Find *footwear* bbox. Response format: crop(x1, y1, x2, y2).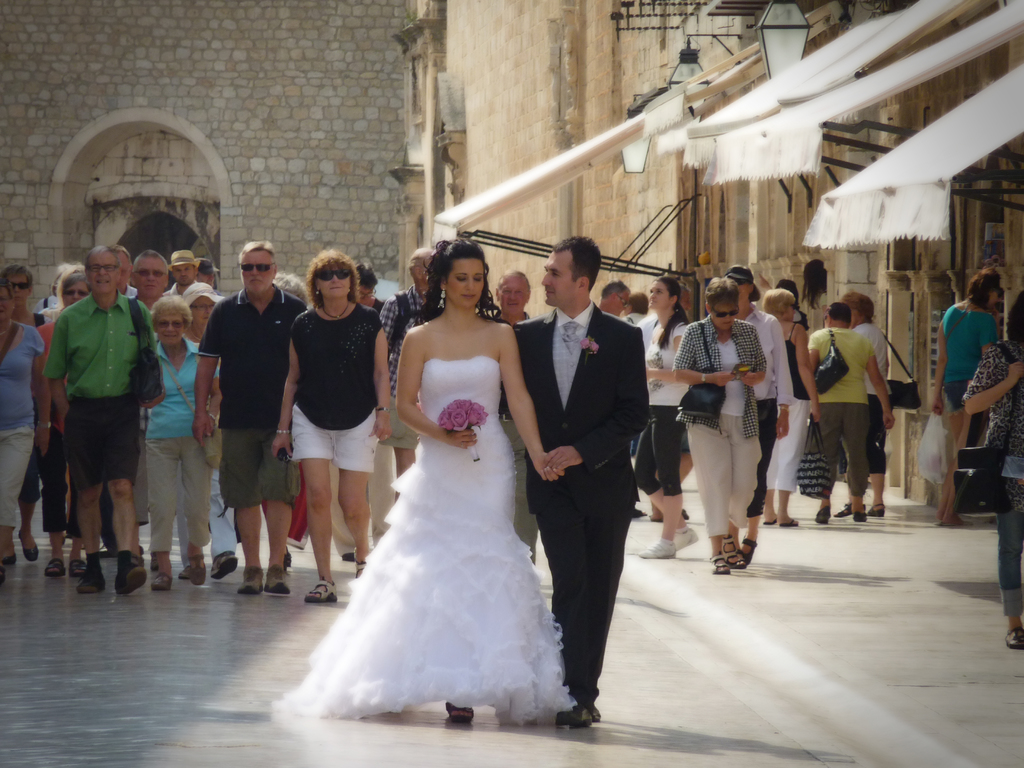
crop(585, 700, 602, 721).
